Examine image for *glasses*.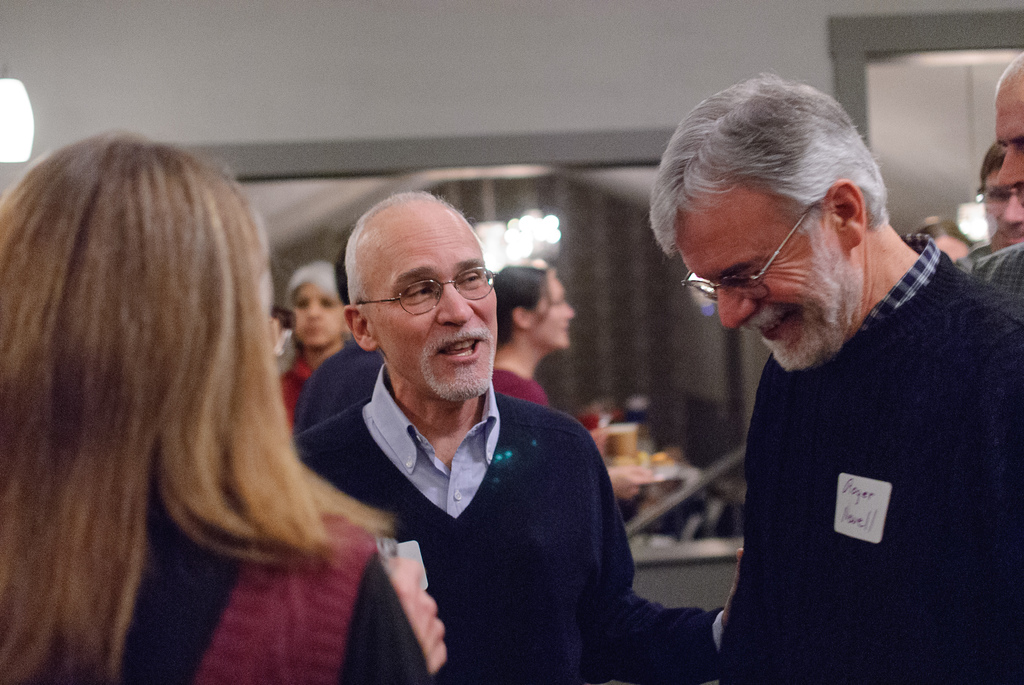
Examination result: <box>973,178,1023,214</box>.
